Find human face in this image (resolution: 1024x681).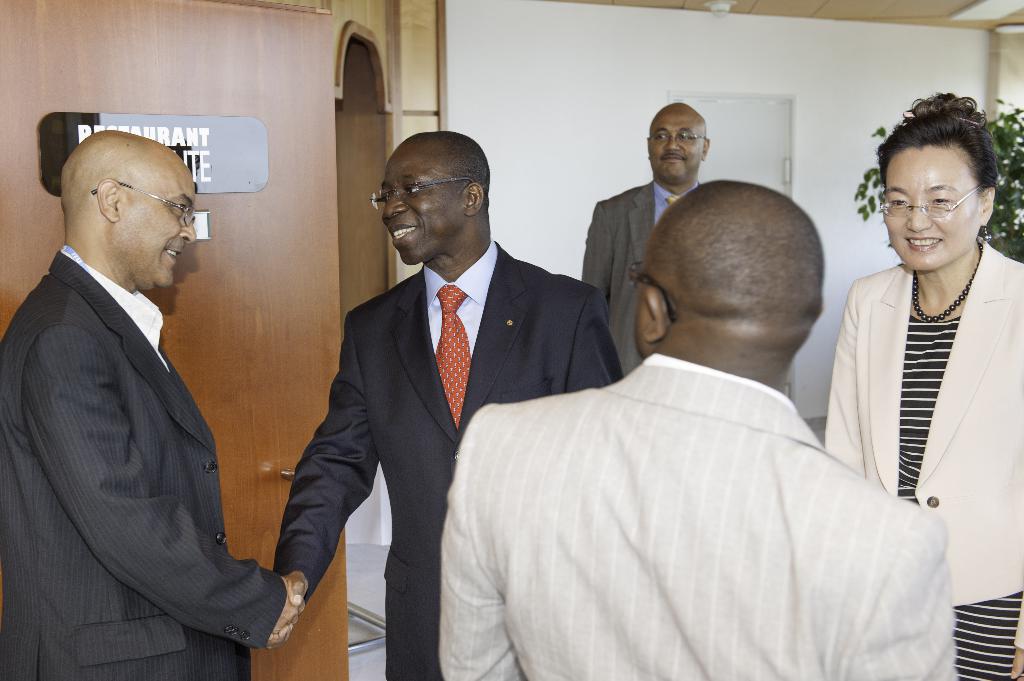
left=378, top=154, right=454, bottom=262.
